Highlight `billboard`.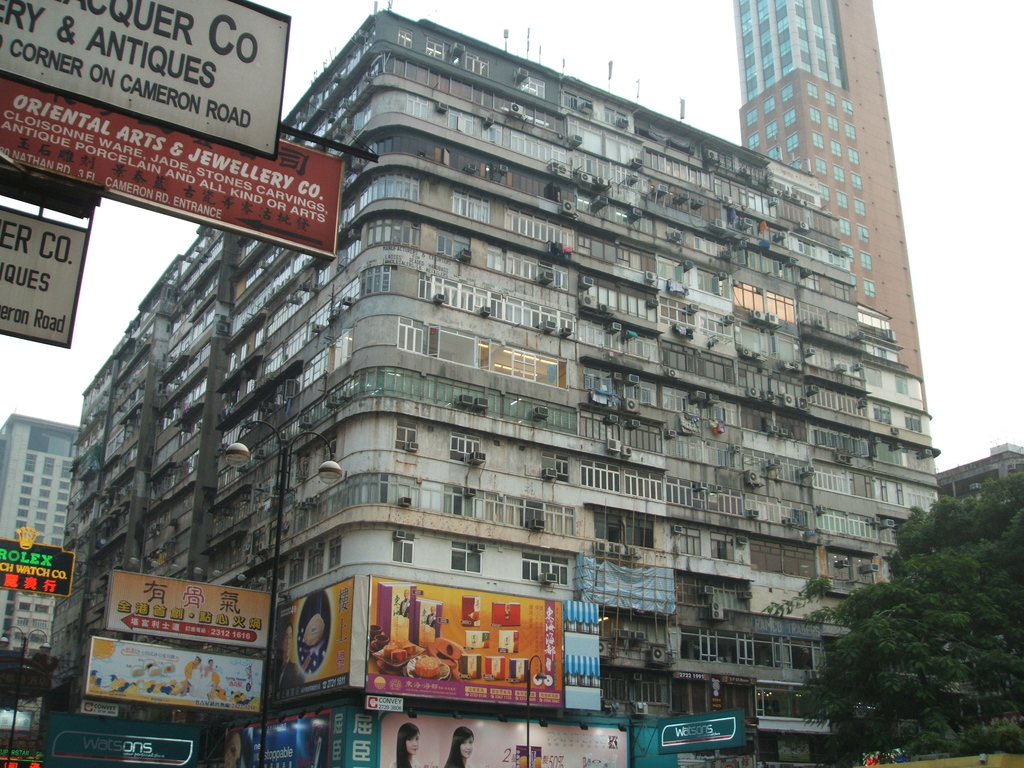
Highlighted region: {"left": 0, "top": 76, "right": 340, "bottom": 260}.
